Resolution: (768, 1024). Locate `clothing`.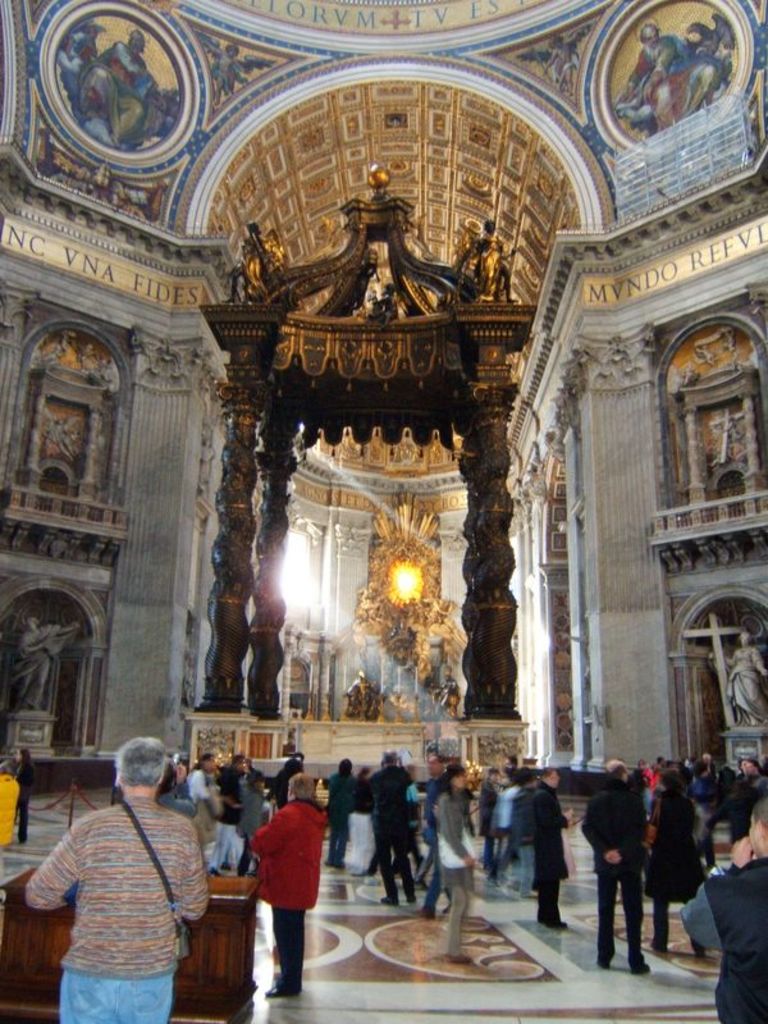
rect(35, 753, 223, 1023).
